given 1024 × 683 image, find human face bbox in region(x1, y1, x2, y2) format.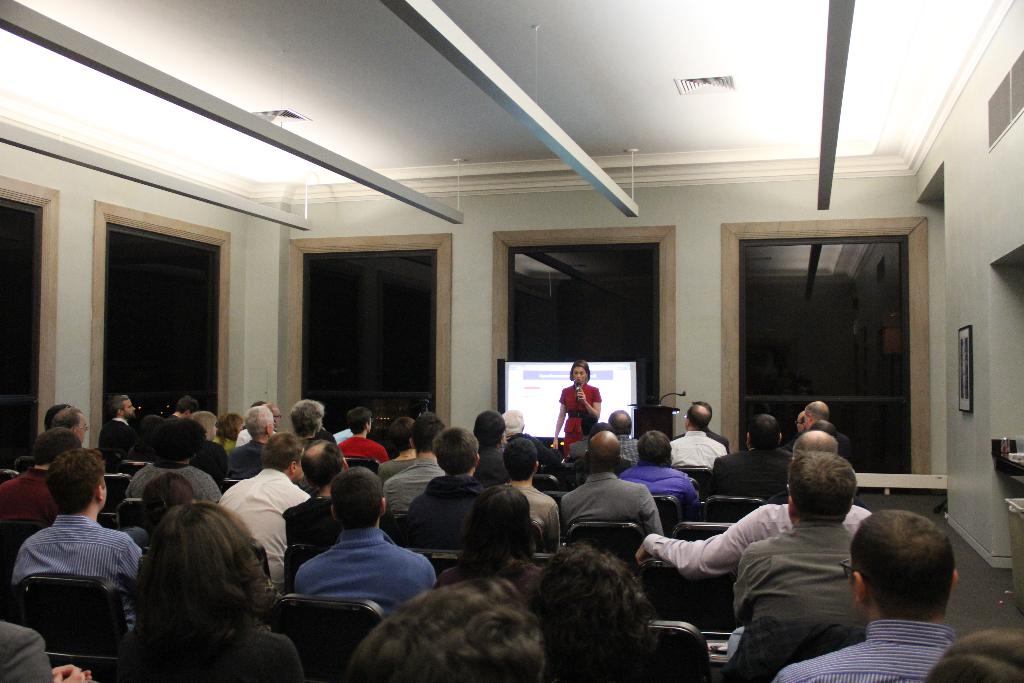
region(572, 366, 586, 384).
